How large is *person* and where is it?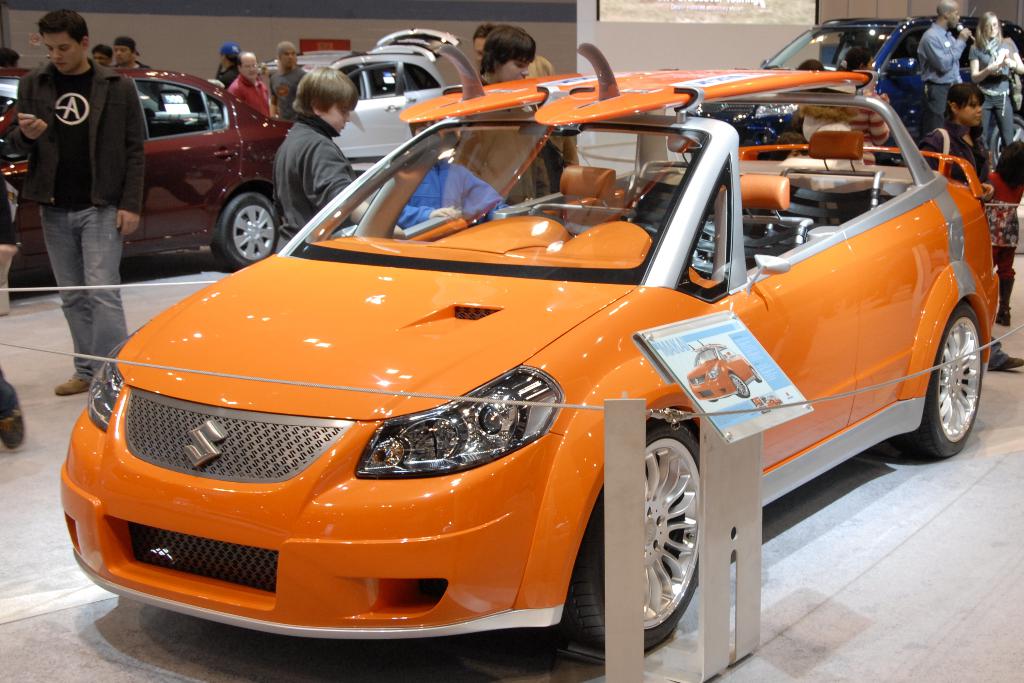
Bounding box: BBox(918, 0, 969, 130).
